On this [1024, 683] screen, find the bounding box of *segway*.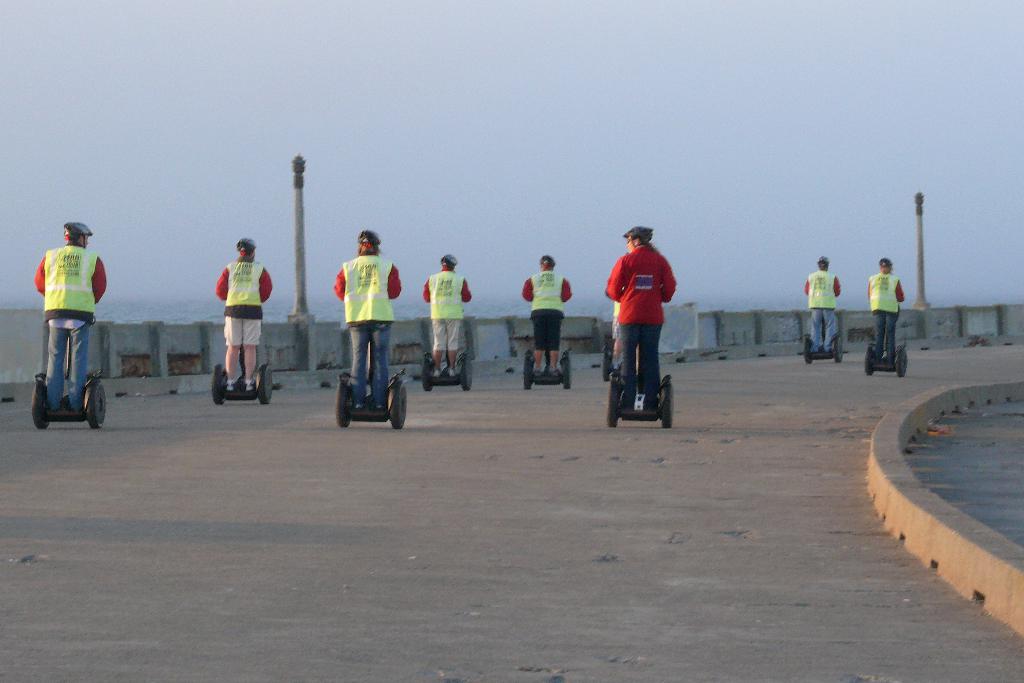
Bounding box: {"left": 799, "top": 315, "right": 844, "bottom": 364}.
